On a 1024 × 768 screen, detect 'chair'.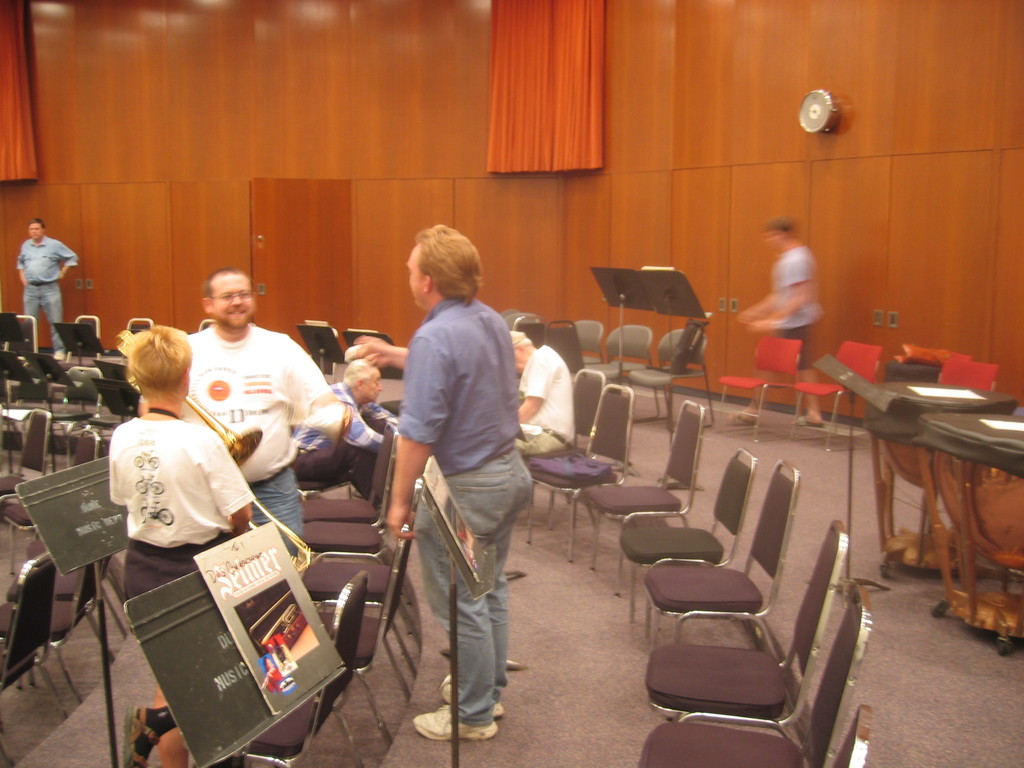
locate(626, 446, 753, 634).
